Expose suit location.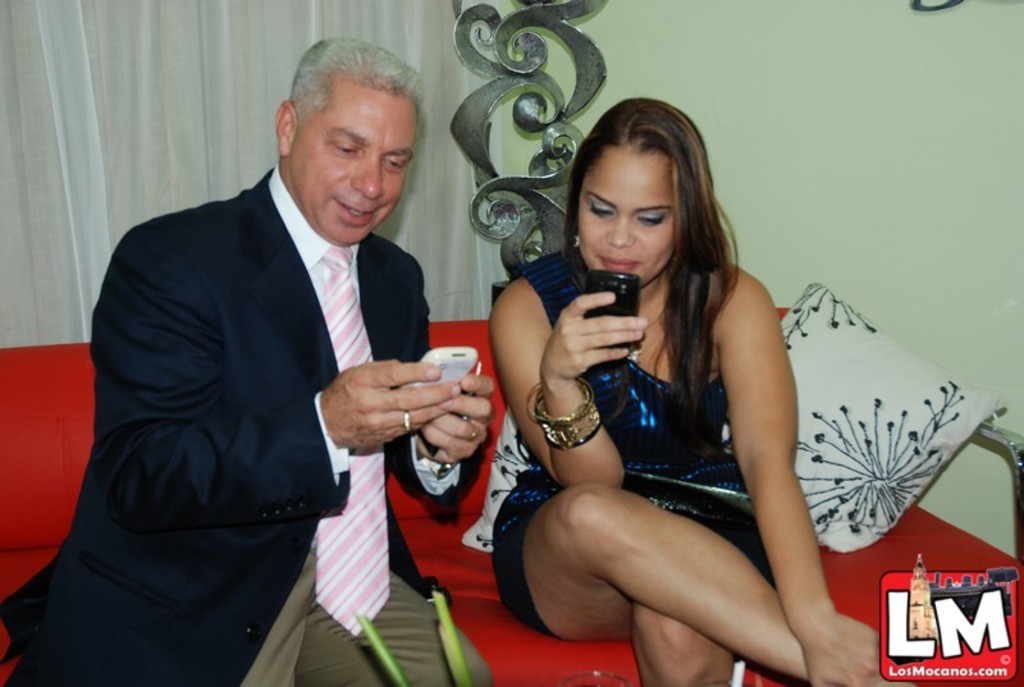
Exposed at (left=28, top=64, right=470, bottom=681).
